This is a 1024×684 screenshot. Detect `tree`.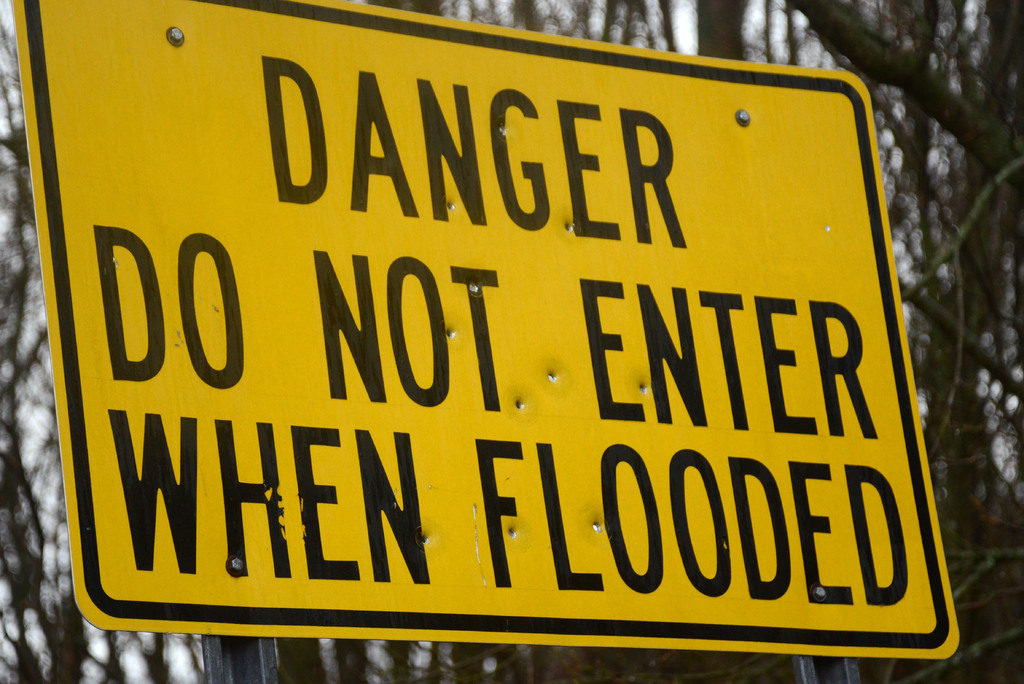
region(782, 0, 1023, 216).
